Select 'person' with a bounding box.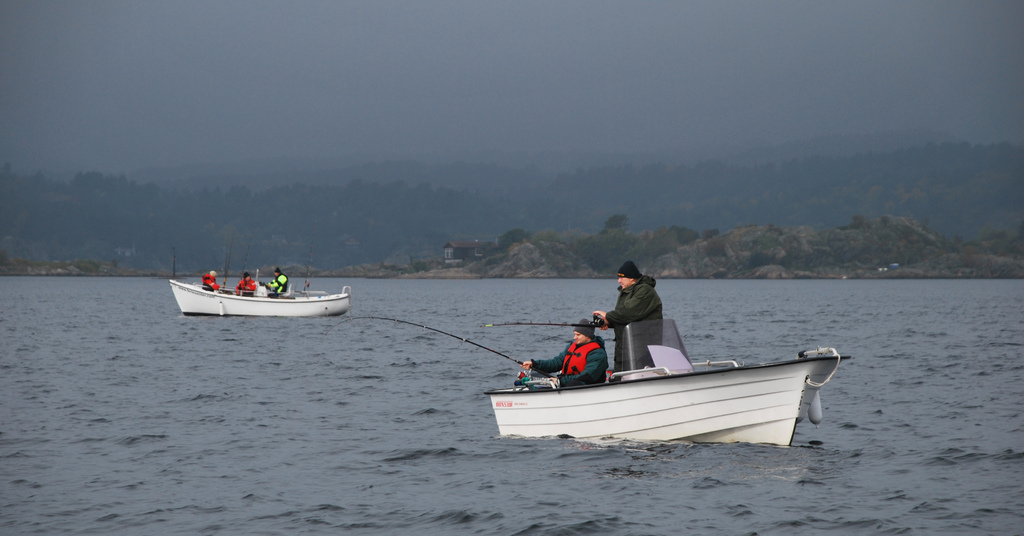
select_region(236, 269, 262, 295).
